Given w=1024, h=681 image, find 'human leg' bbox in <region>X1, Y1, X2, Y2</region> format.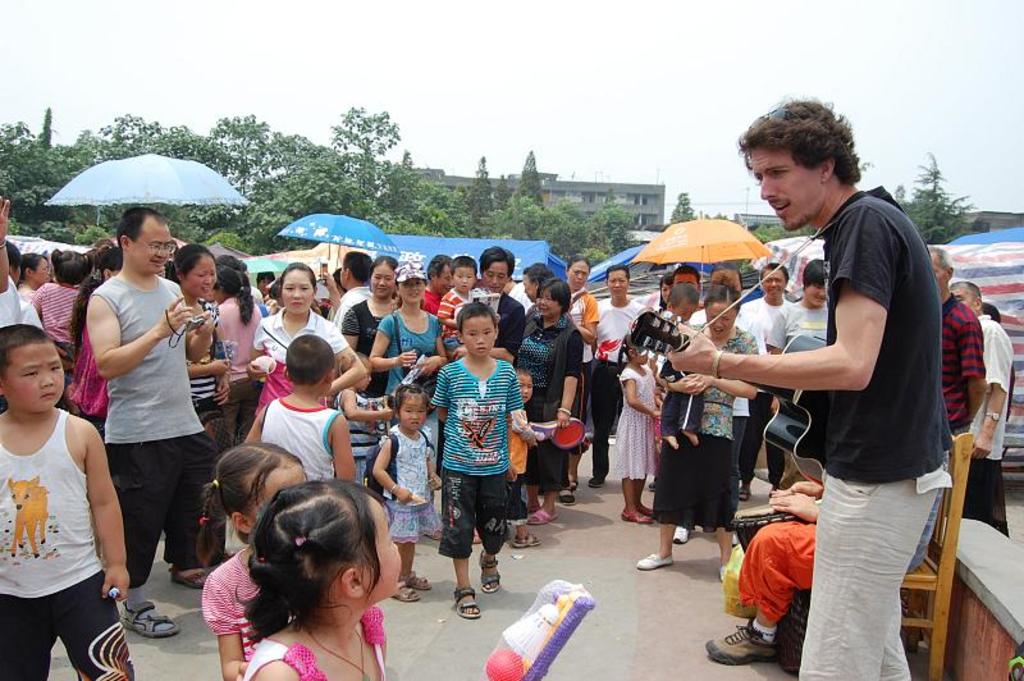
<region>452, 561, 481, 614</region>.
